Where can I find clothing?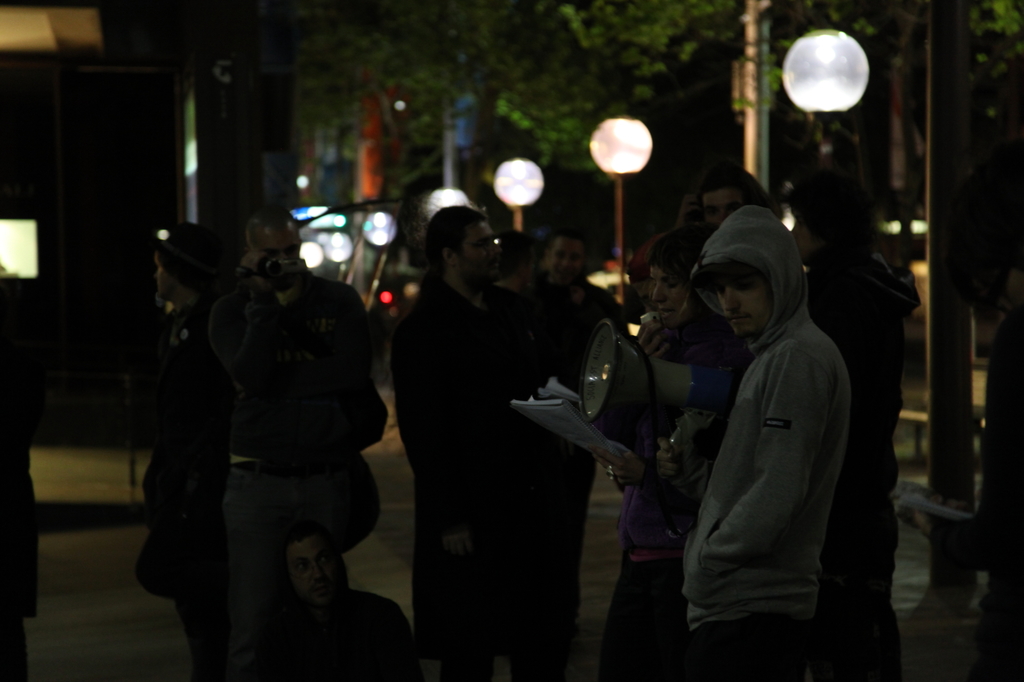
You can find it at 527/274/615/650.
